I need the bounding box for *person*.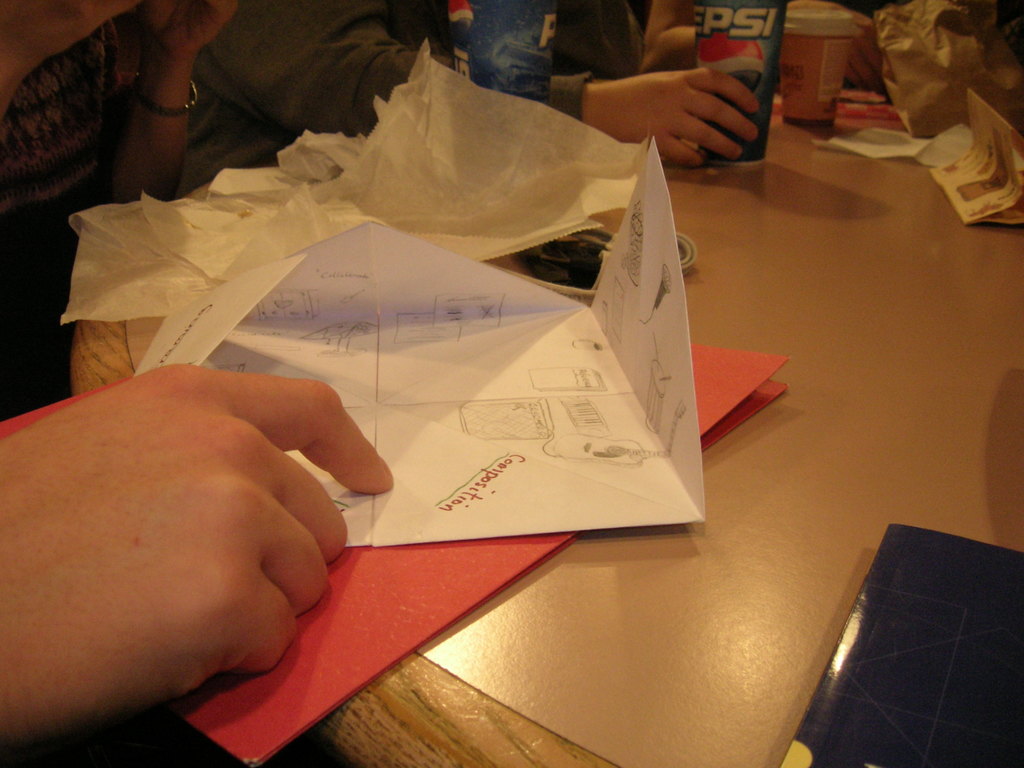
Here it is: <region>642, 0, 823, 129</region>.
